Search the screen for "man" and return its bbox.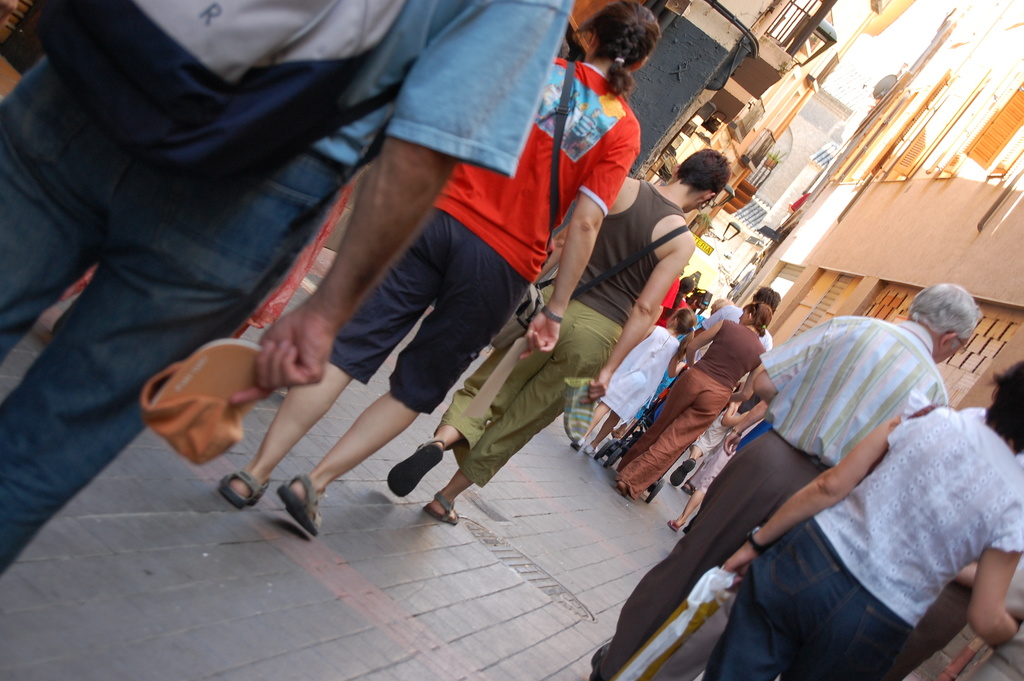
Found: (669, 397, 776, 536).
